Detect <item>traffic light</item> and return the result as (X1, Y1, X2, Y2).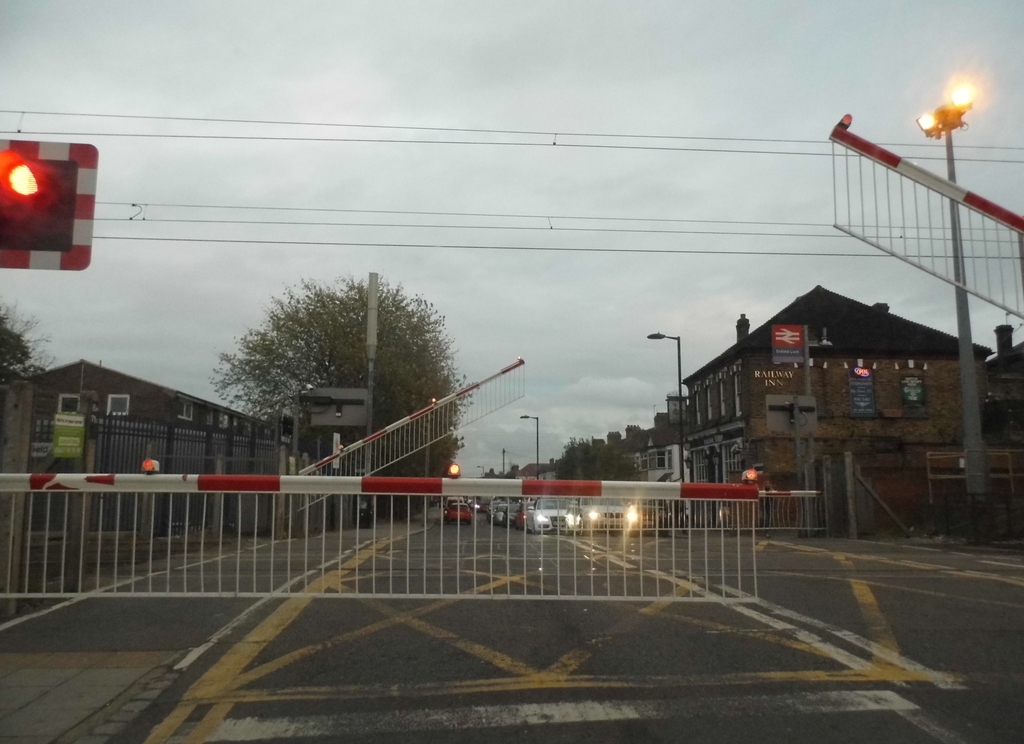
(0, 138, 100, 272).
